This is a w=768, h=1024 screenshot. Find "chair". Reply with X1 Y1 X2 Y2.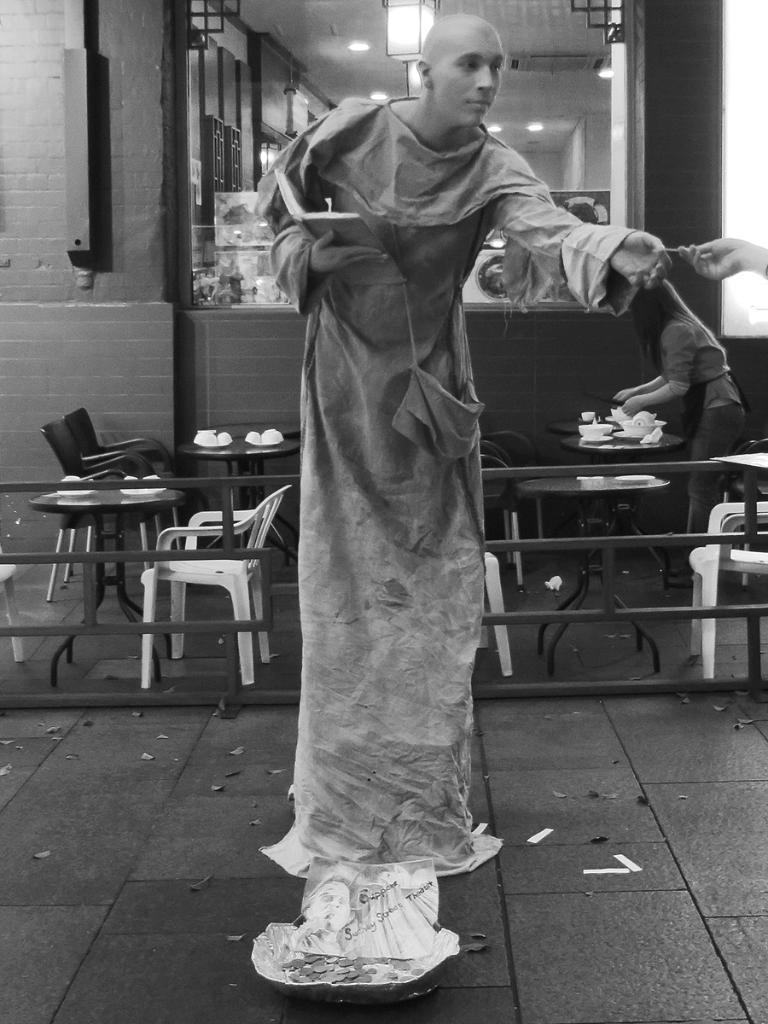
61 408 180 586.
